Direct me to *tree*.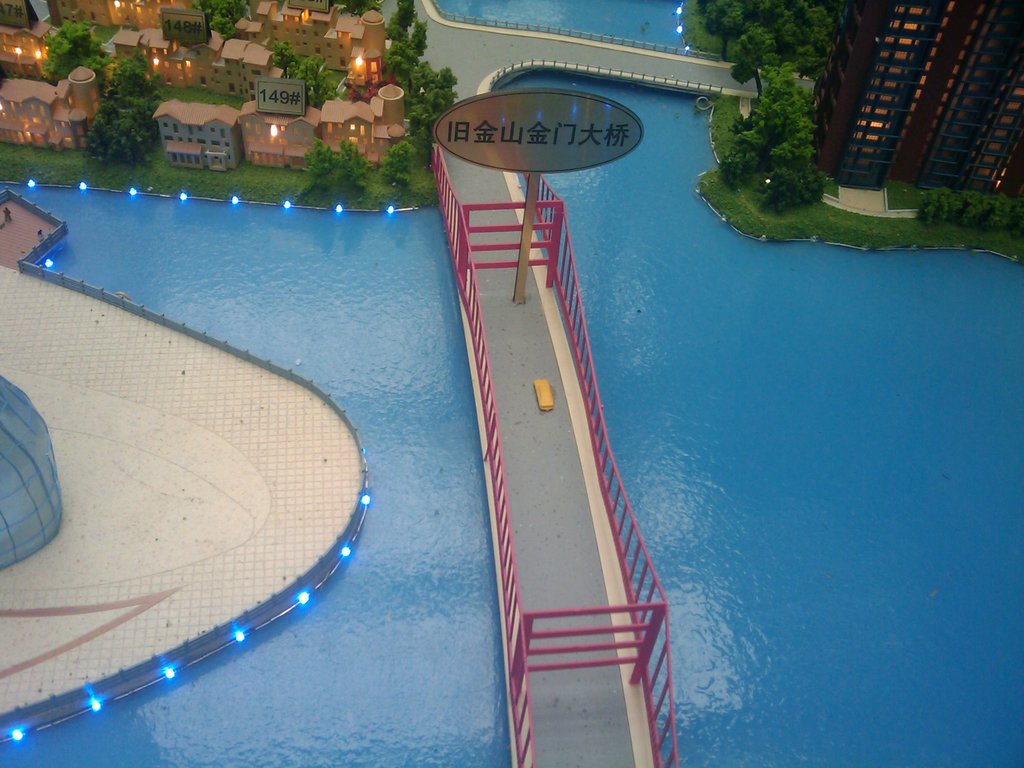
Direction: 378:137:420:190.
